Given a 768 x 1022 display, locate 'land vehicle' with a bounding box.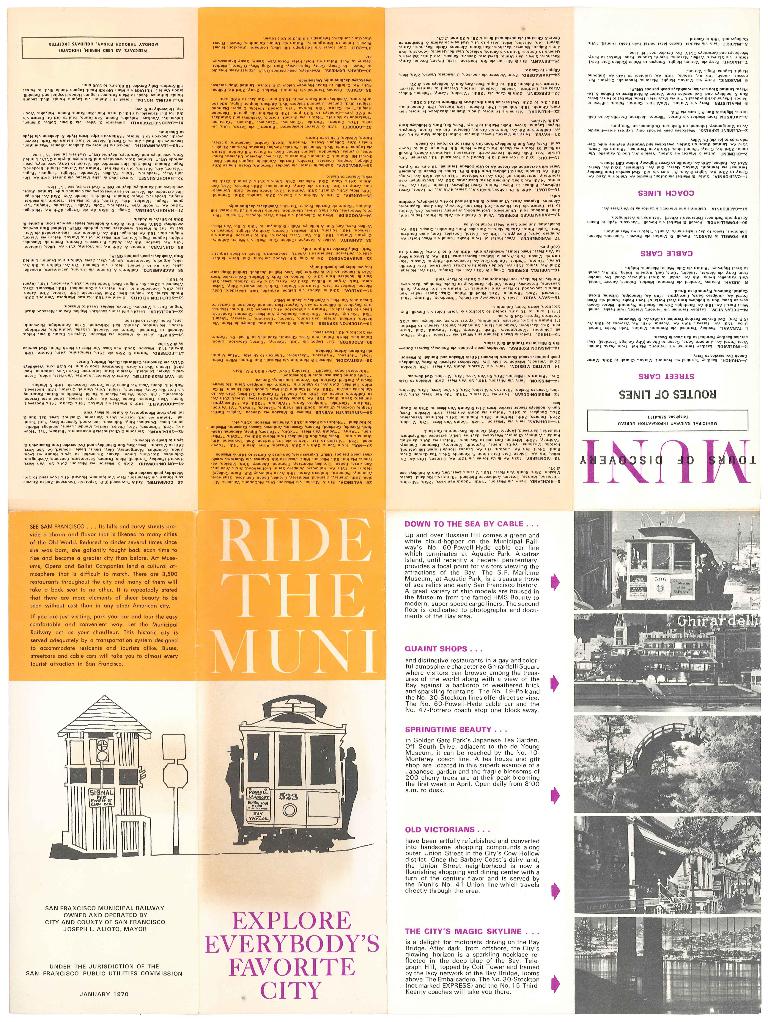
Located: bbox=[622, 523, 709, 605].
